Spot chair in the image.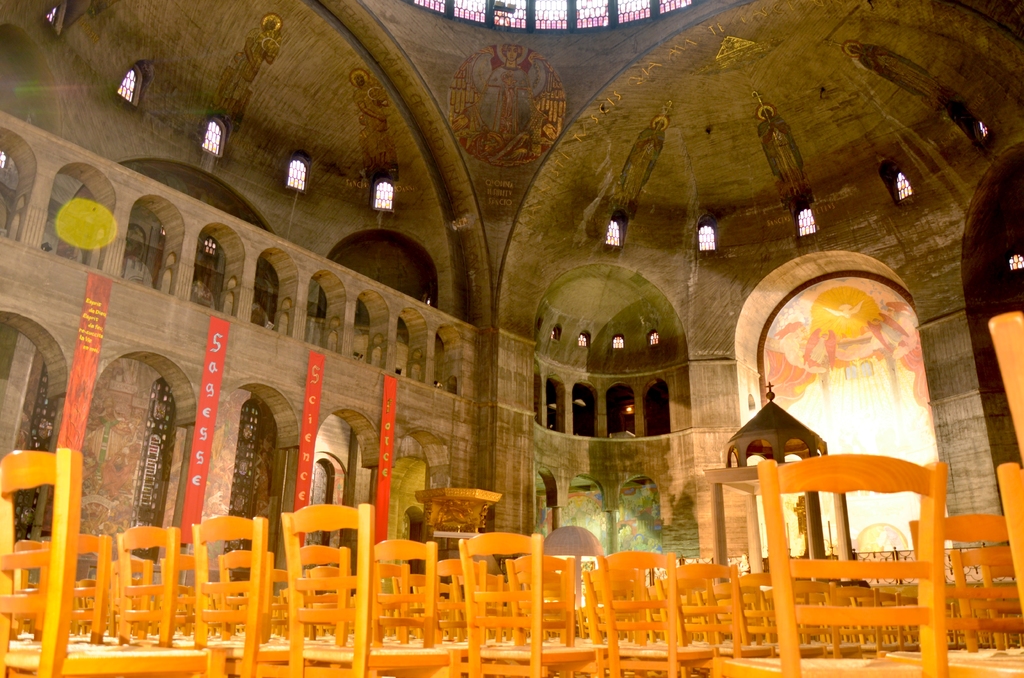
chair found at 754, 446, 944, 677.
